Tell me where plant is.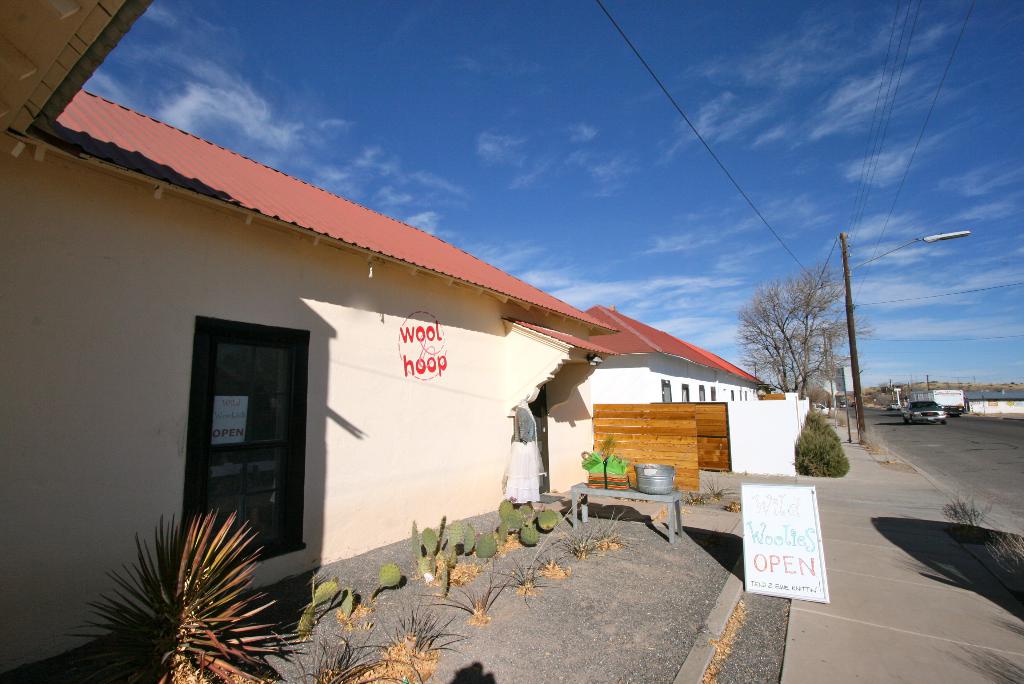
plant is at (left=601, top=502, right=631, bottom=542).
